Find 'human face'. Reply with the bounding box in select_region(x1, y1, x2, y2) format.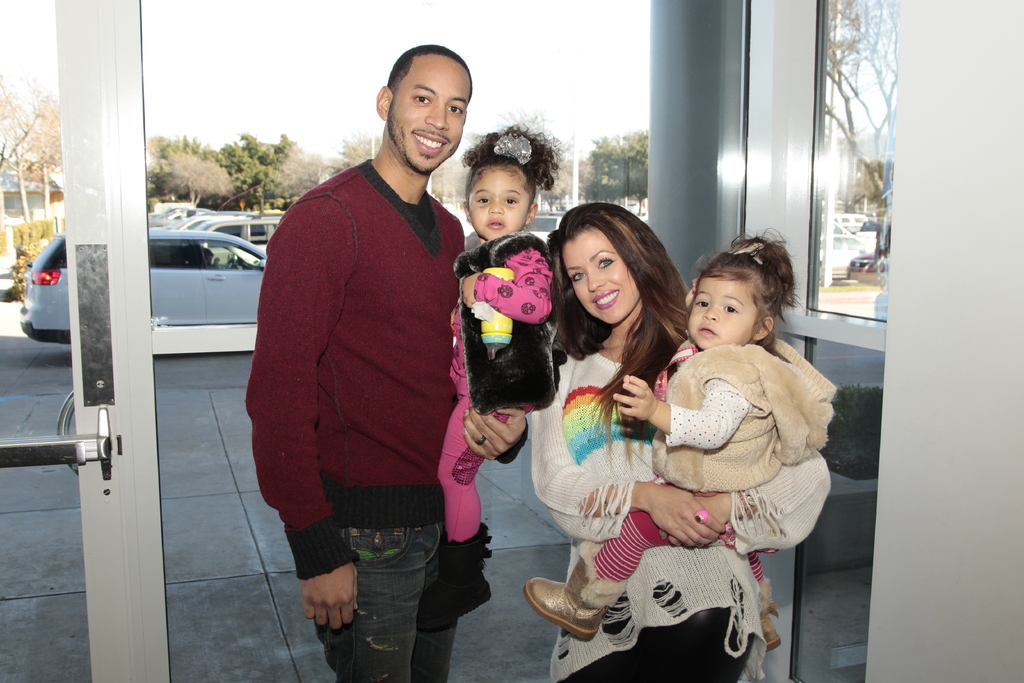
select_region(560, 220, 643, 325).
